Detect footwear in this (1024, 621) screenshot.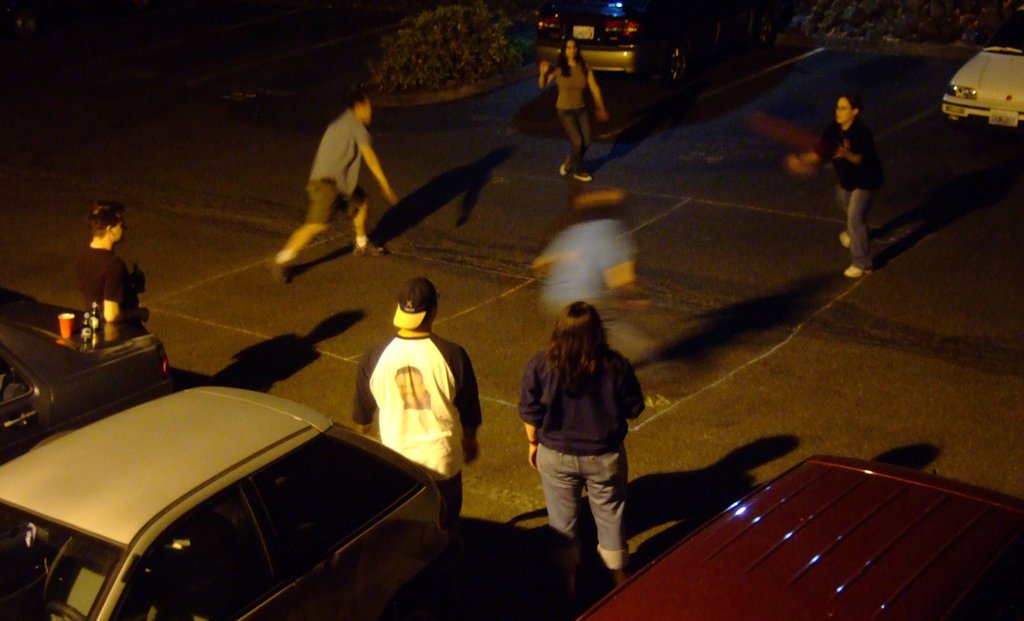
Detection: 838:228:847:245.
